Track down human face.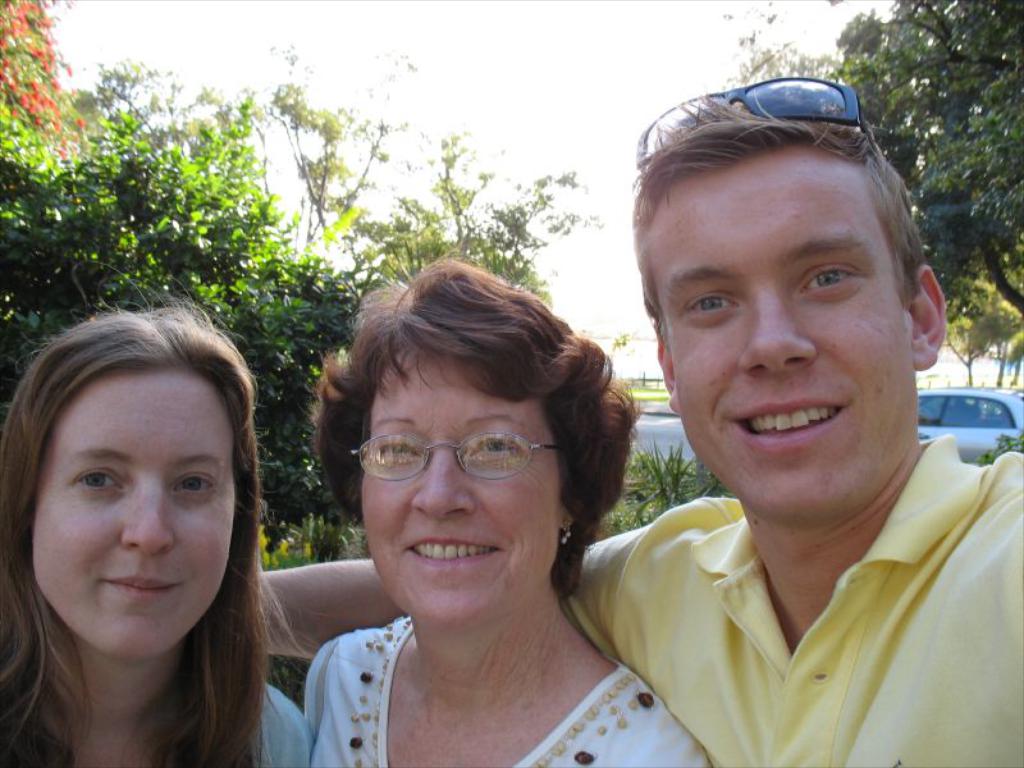
Tracked to [358, 346, 563, 635].
